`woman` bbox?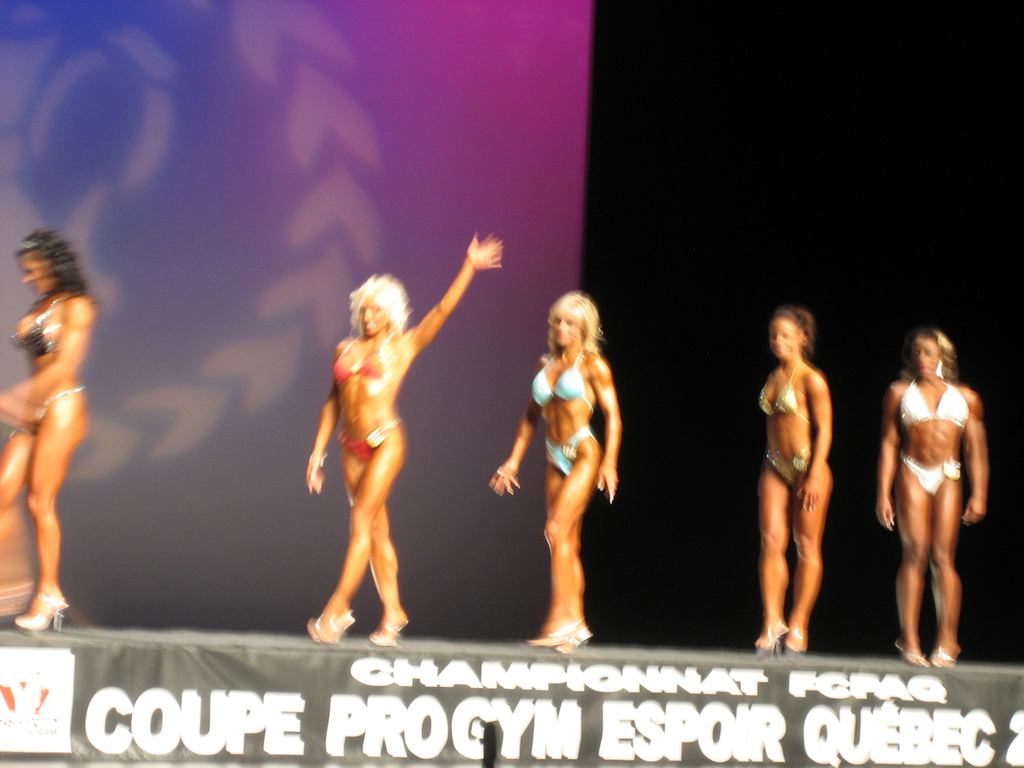
[492, 293, 618, 649]
